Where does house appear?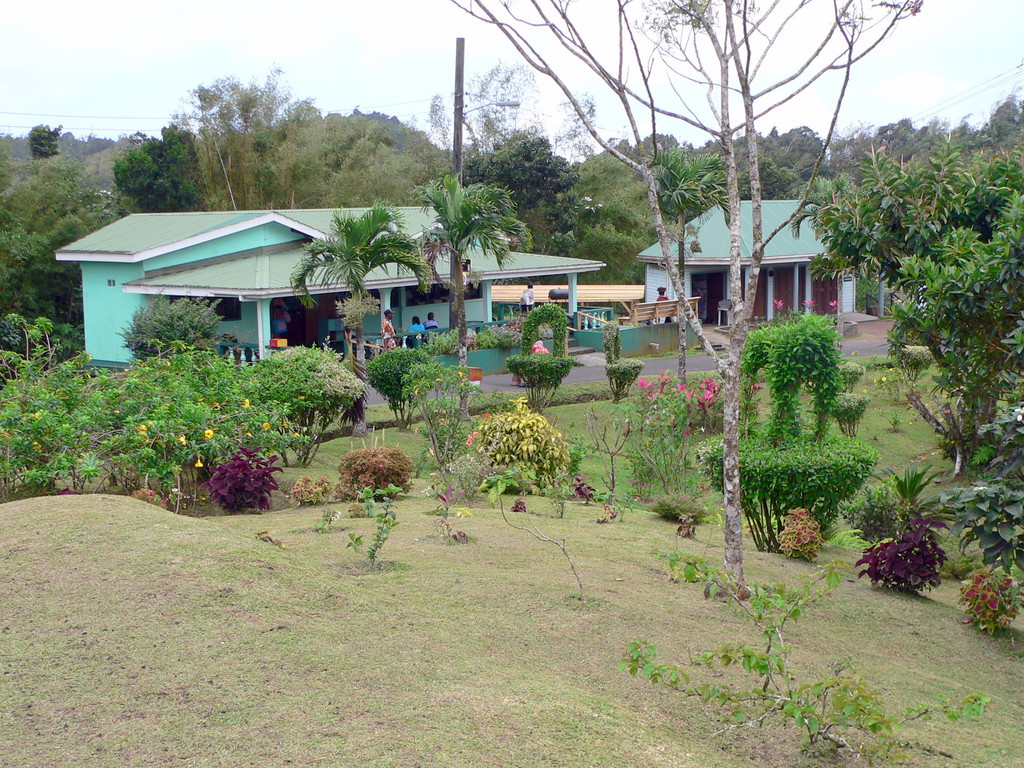
Appears at crop(54, 210, 604, 380).
